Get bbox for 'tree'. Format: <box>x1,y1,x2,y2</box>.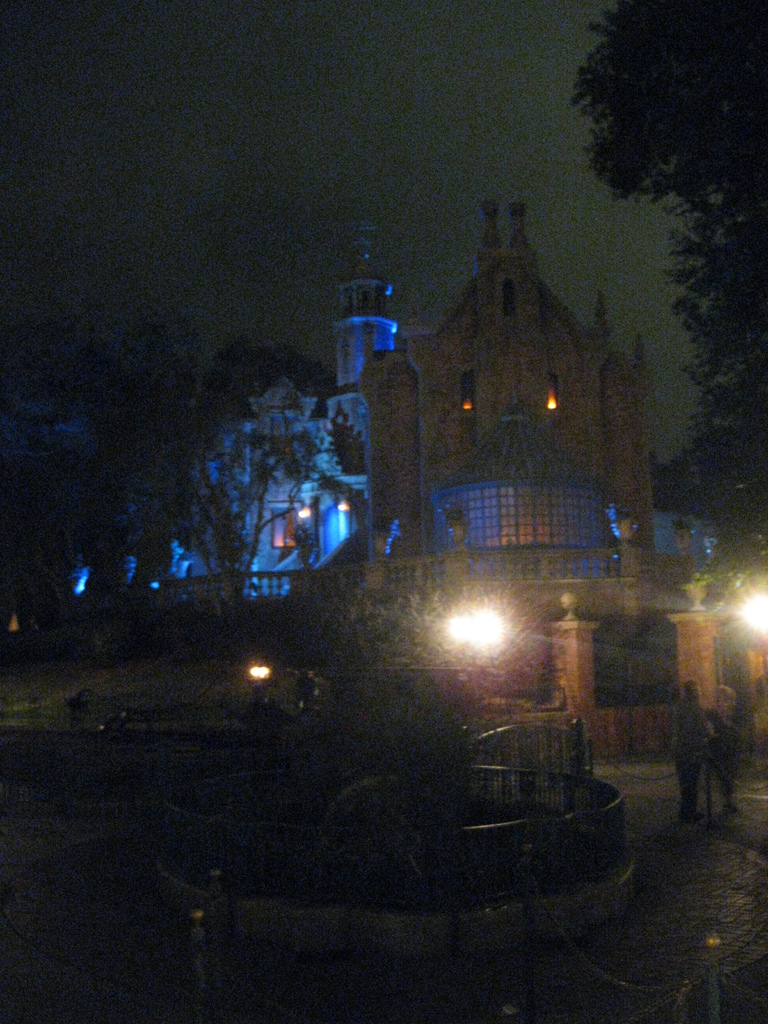
<box>62,324,317,641</box>.
